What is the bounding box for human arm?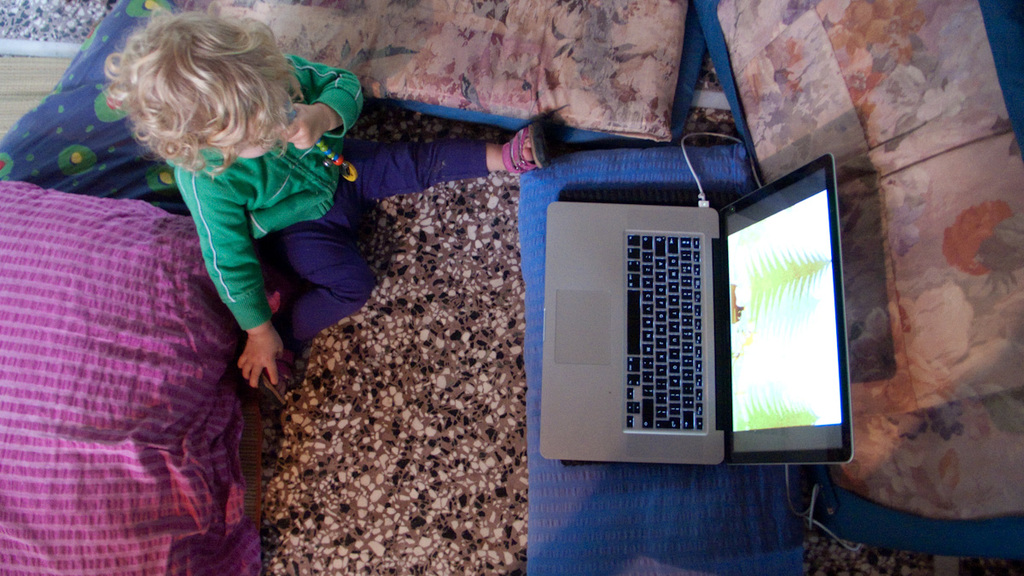
x1=282, y1=76, x2=360, y2=156.
